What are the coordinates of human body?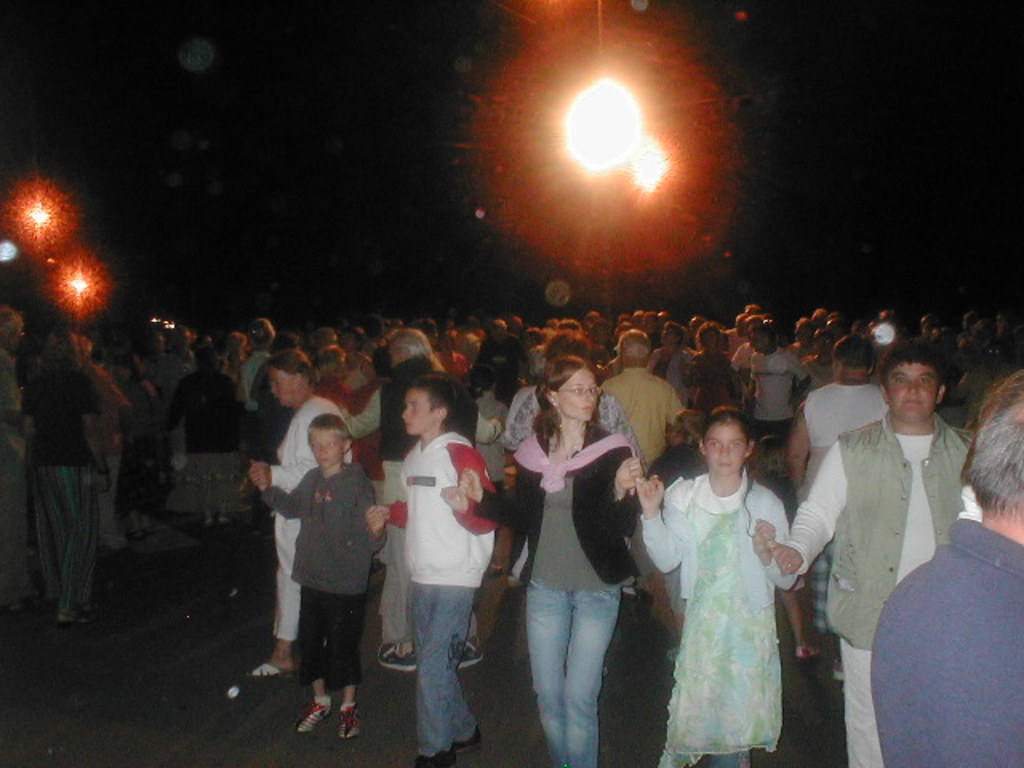
x1=598, y1=334, x2=682, y2=485.
